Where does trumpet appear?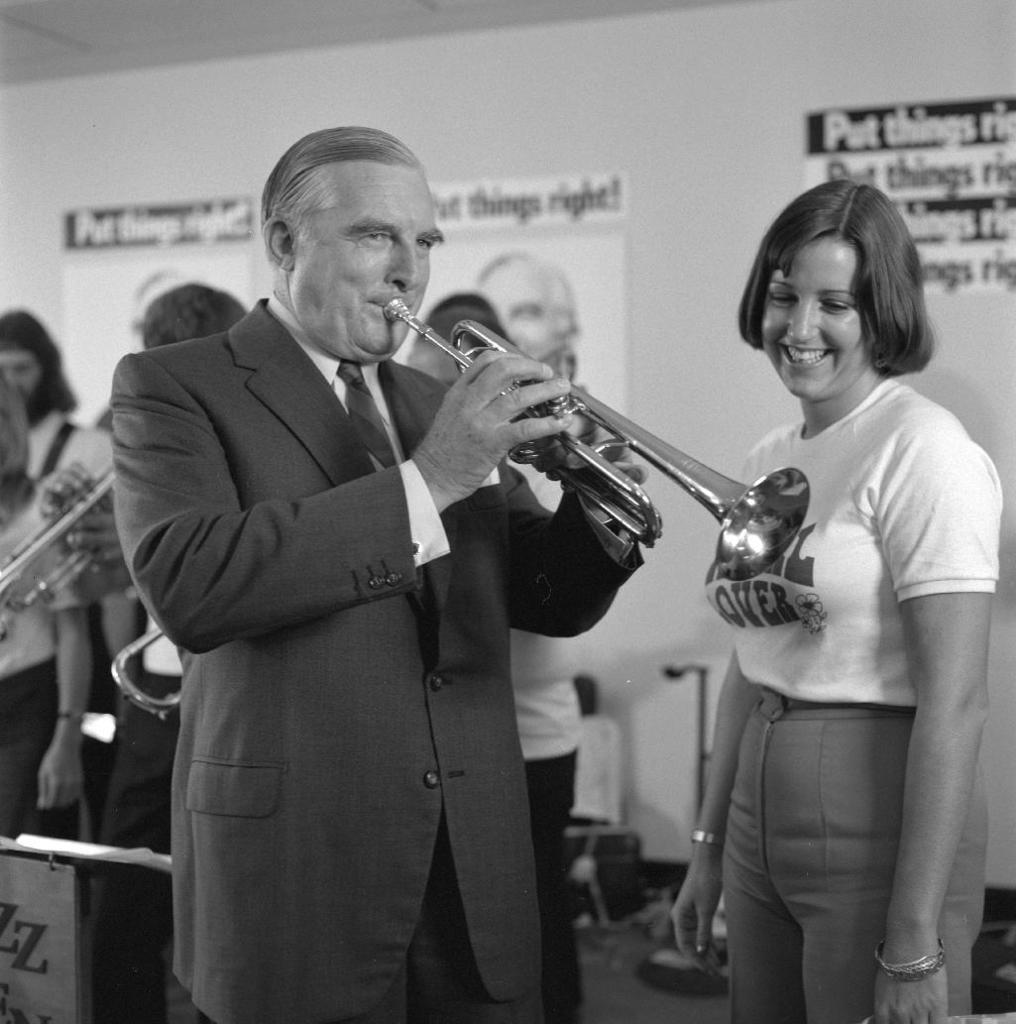
Appears at [x1=110, y1=627, x2=180, y2=712].
